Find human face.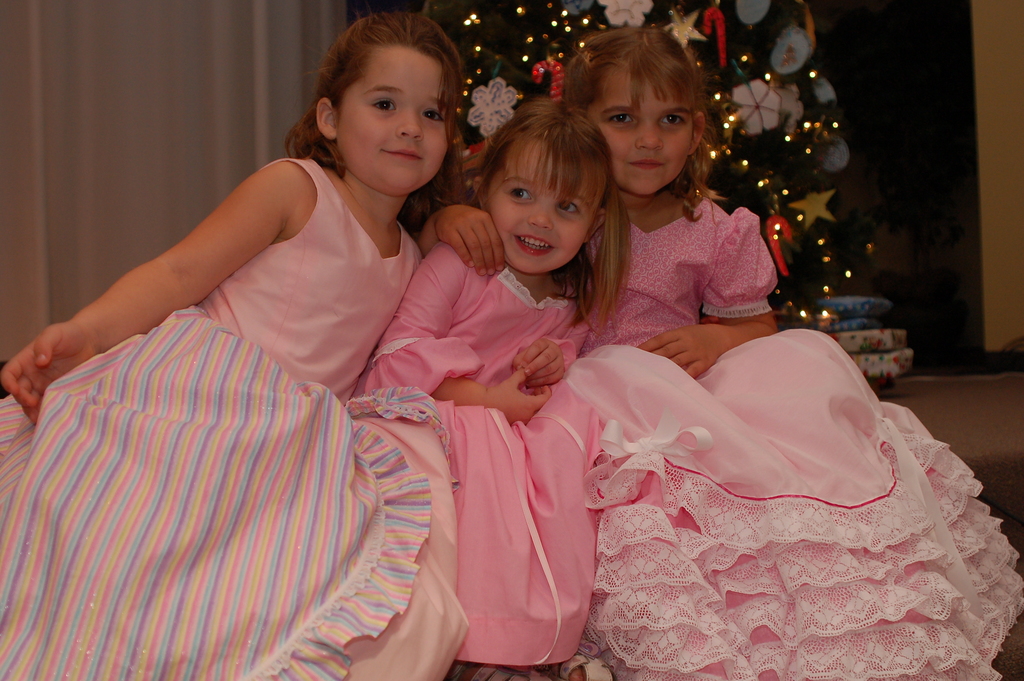
338,42,447,192.
